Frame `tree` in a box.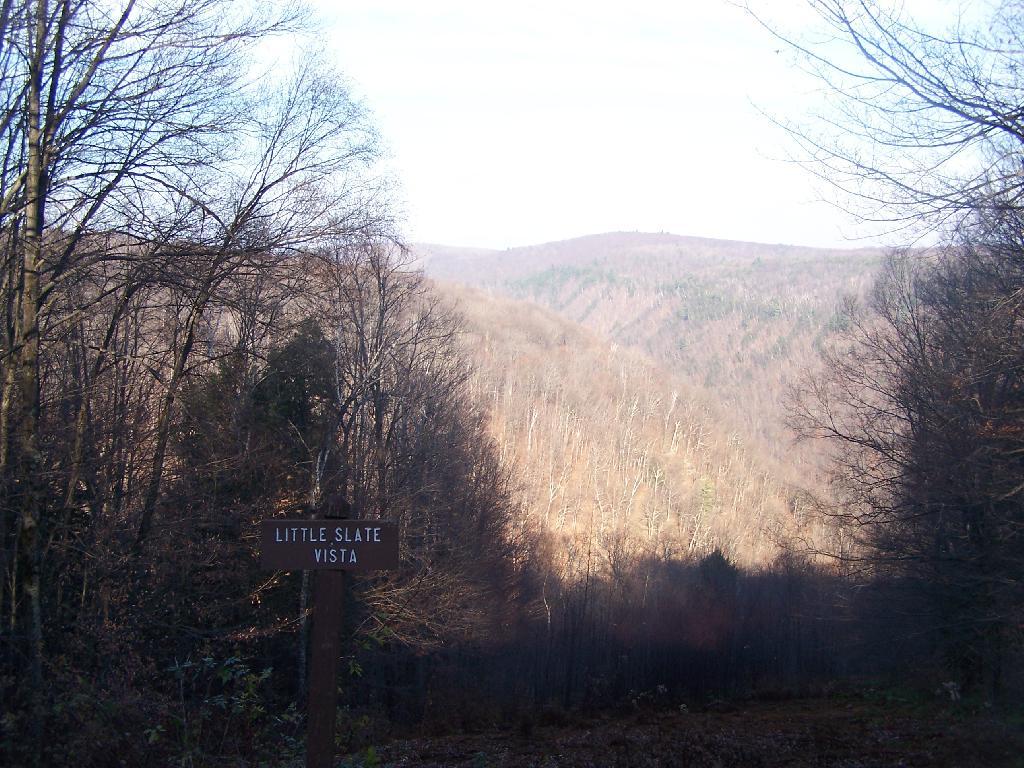
<box>328,229,445,555</box>.
